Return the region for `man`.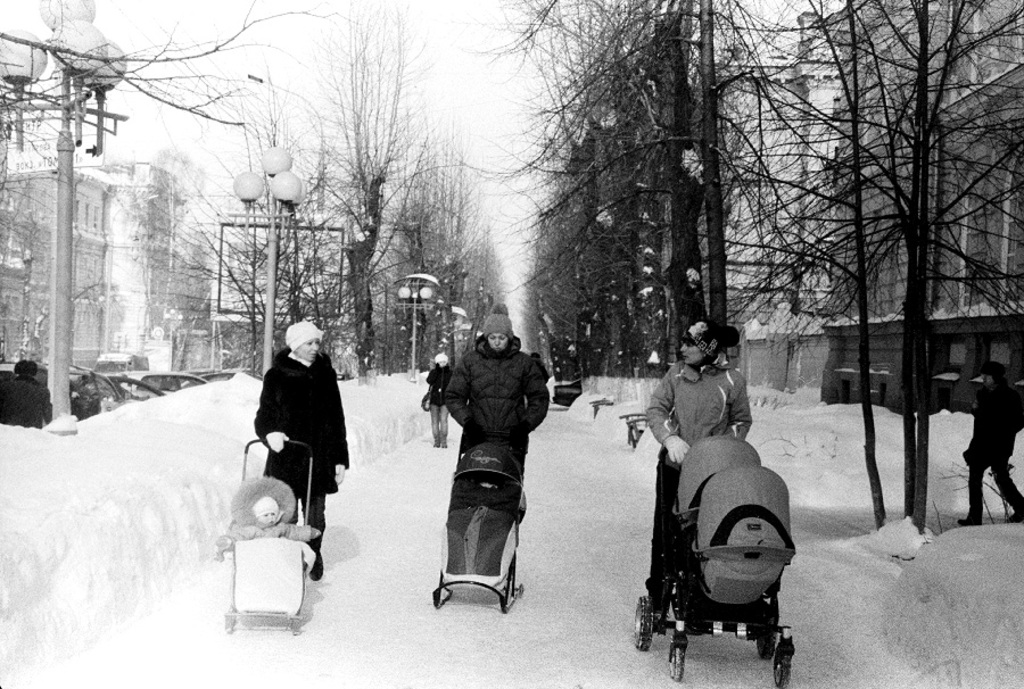
box=[421, 310, 547, 619].
